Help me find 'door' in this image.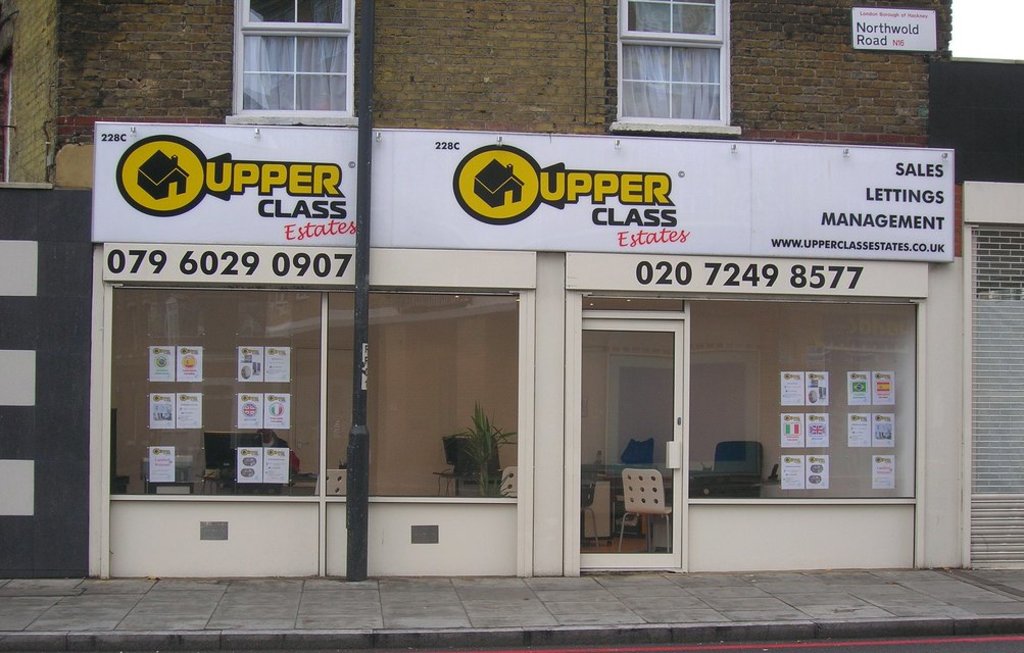
Found it: <bbox>581, 319, 684, 571</bbox>.
